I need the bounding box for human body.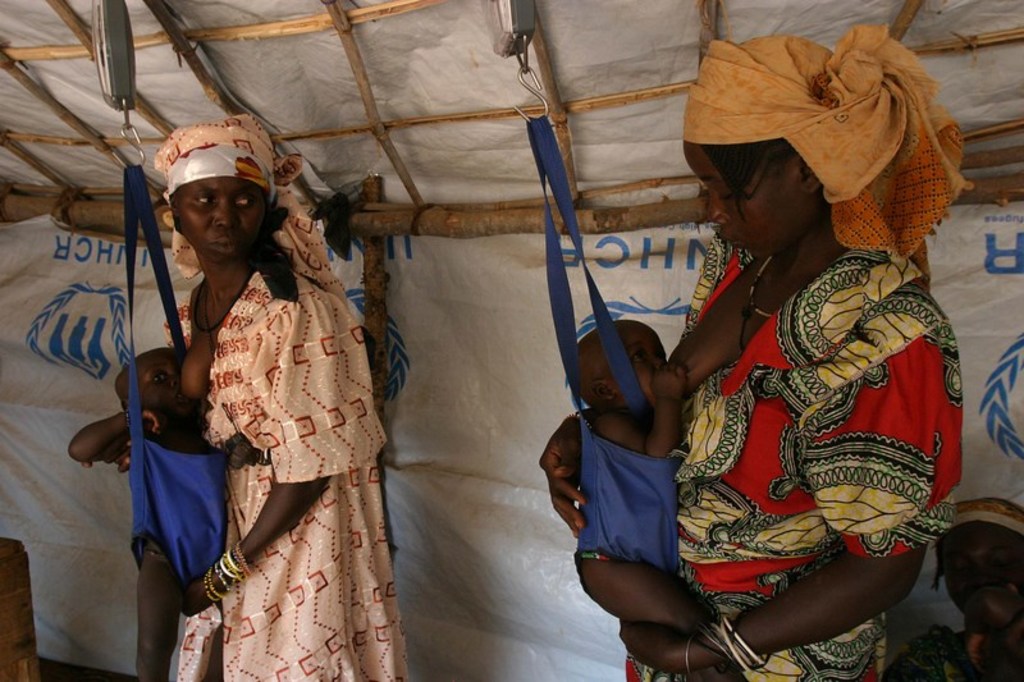
Here it is: bbox=[83, 237, 387, 681].
